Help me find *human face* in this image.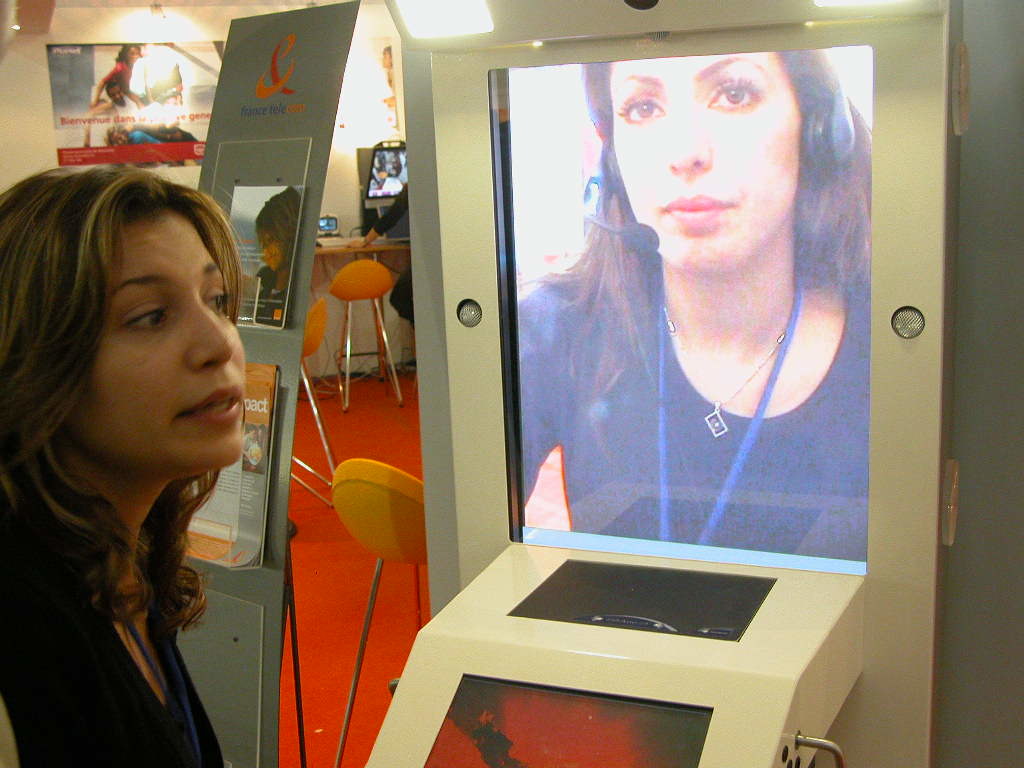
Found it: <region>65, 208, 251, 465</region>.
